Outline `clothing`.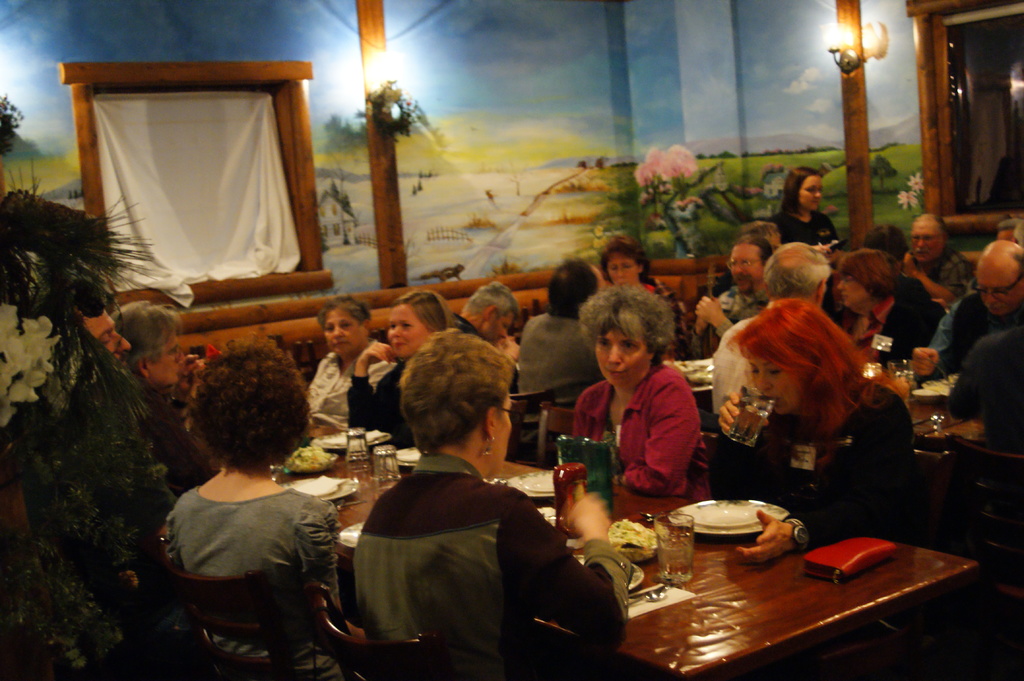
Outline: [left=616, top=280, right=685, bottom=358].
